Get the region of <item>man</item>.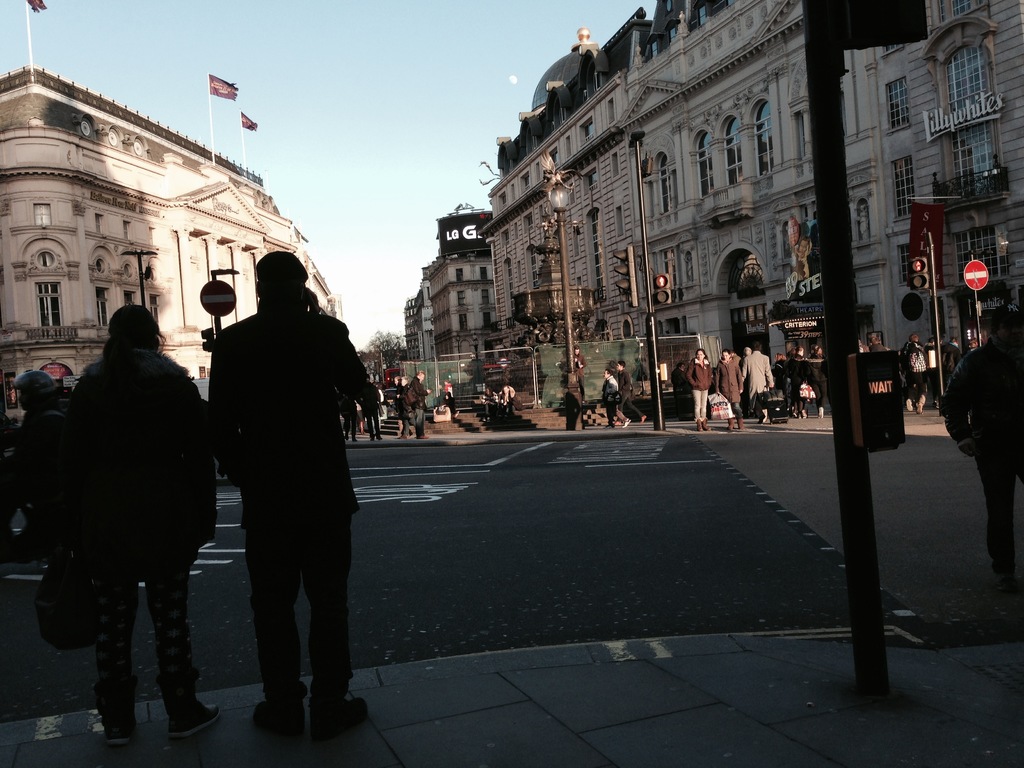
region(613, 358, 645, 424).
